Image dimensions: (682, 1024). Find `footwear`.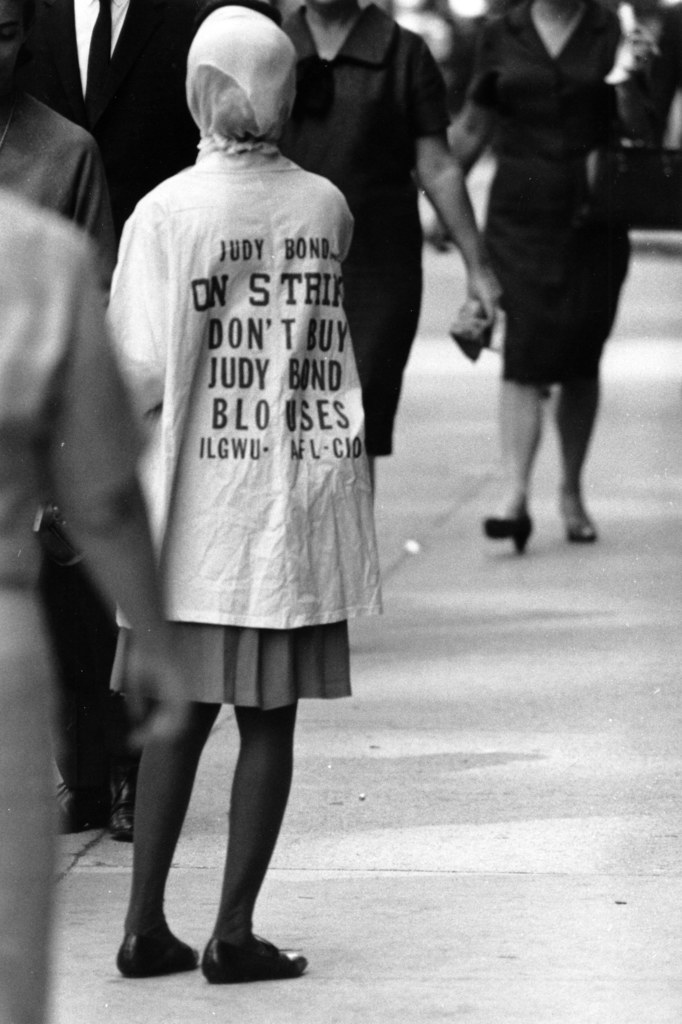
110,927,200,980.
